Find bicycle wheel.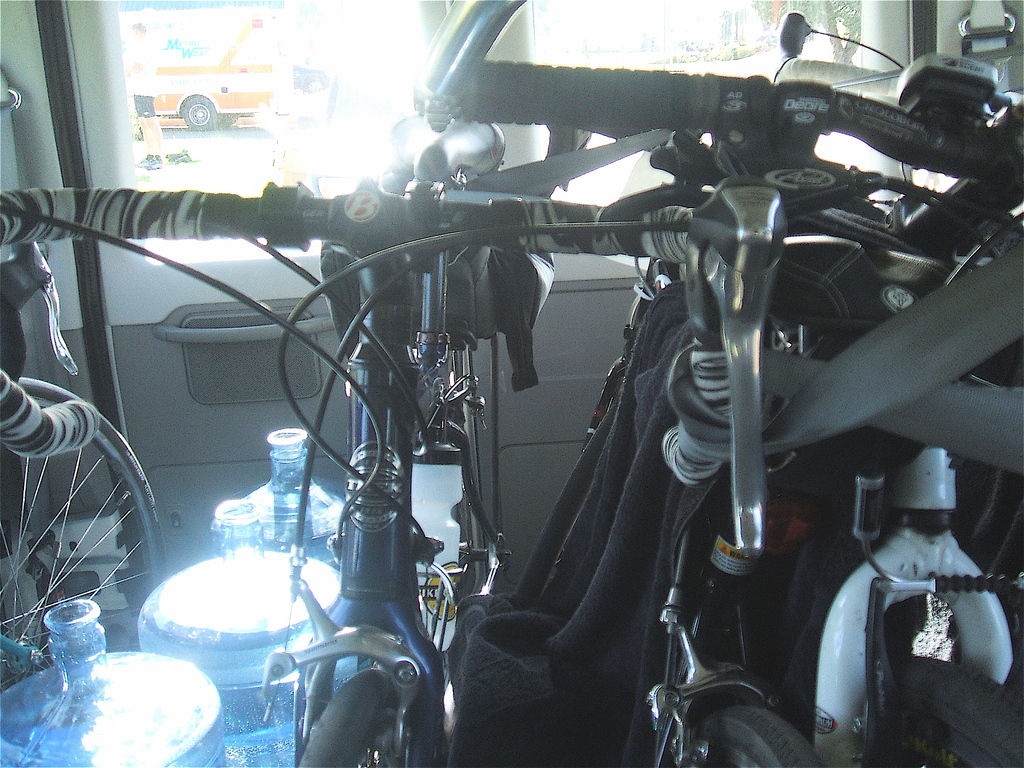
[x1=294, y1=662, x2=413, y2=767].
